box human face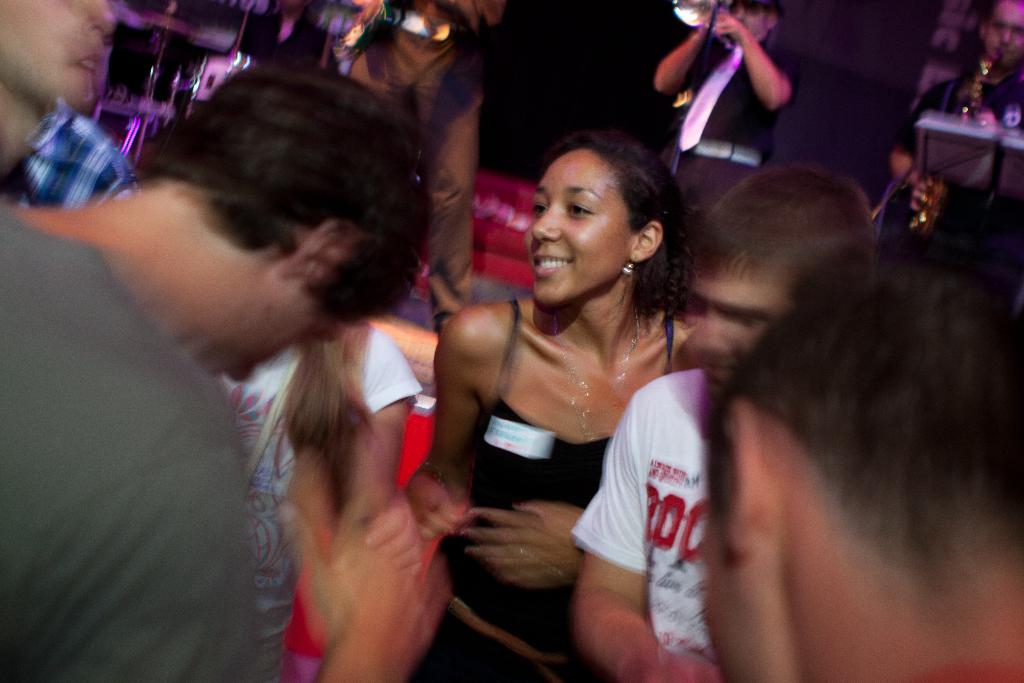
<bbox>526, 149, 627, 309</bbox>
